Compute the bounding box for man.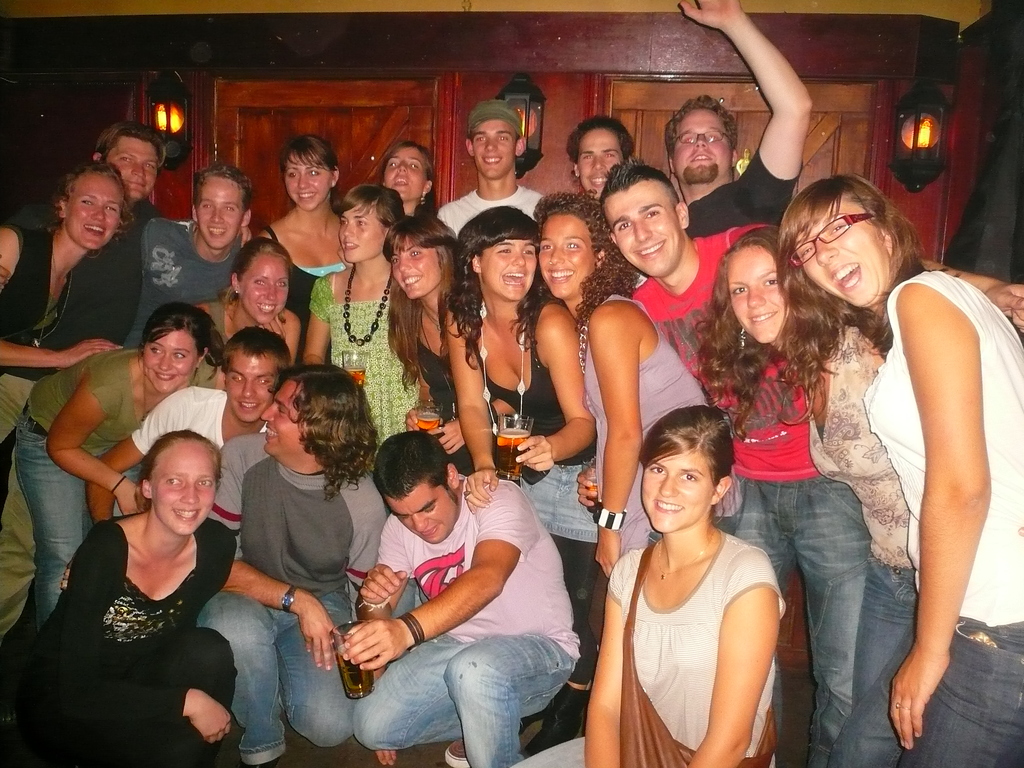
{"left": 270, "top": 413, "right": 598, "bottom": 759}.
